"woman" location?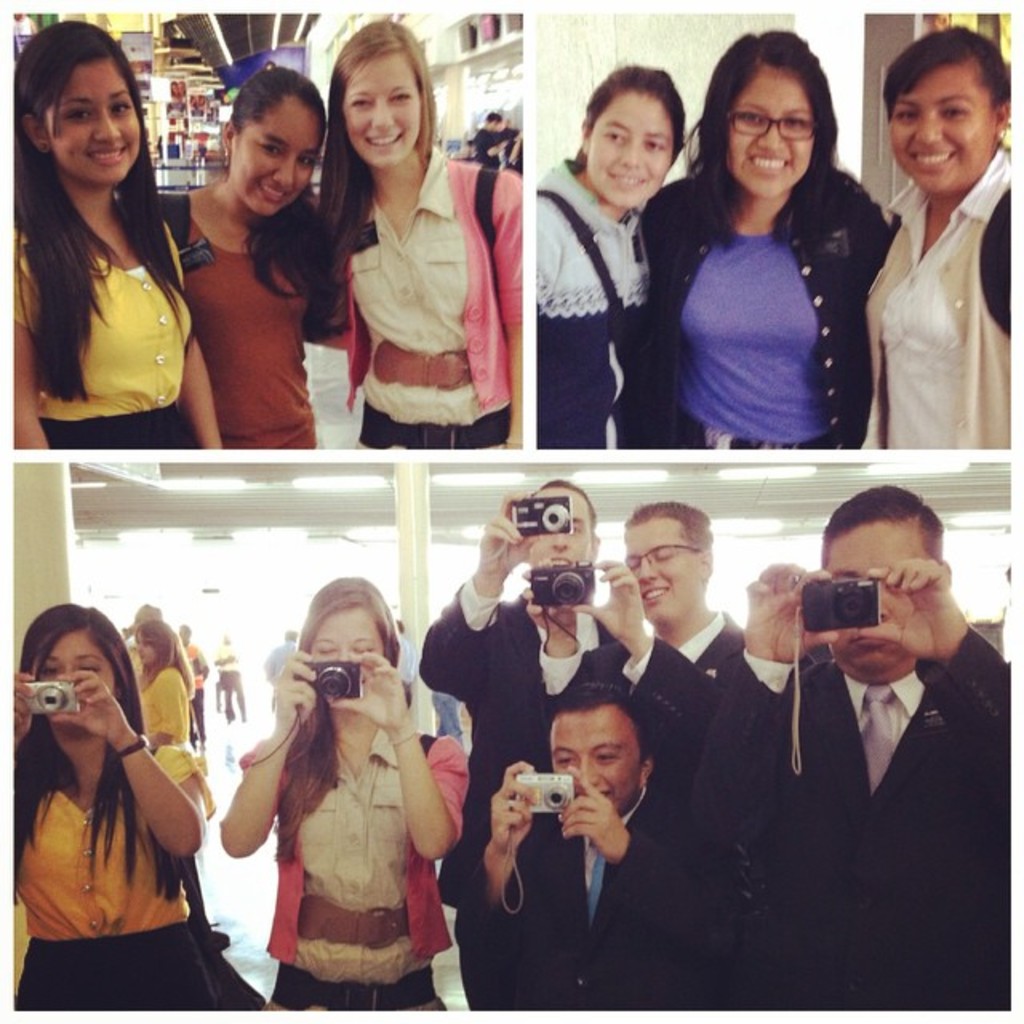
region(14, 602, 269, 1010)
